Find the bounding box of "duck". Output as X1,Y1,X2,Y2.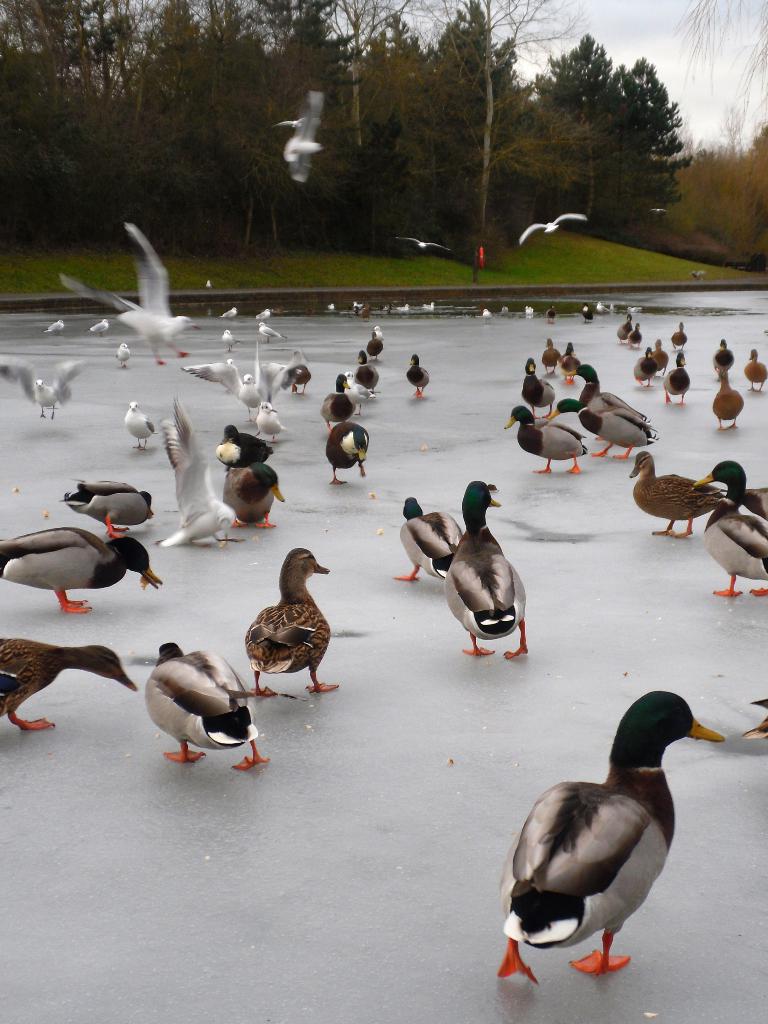
705,455,767,609.
